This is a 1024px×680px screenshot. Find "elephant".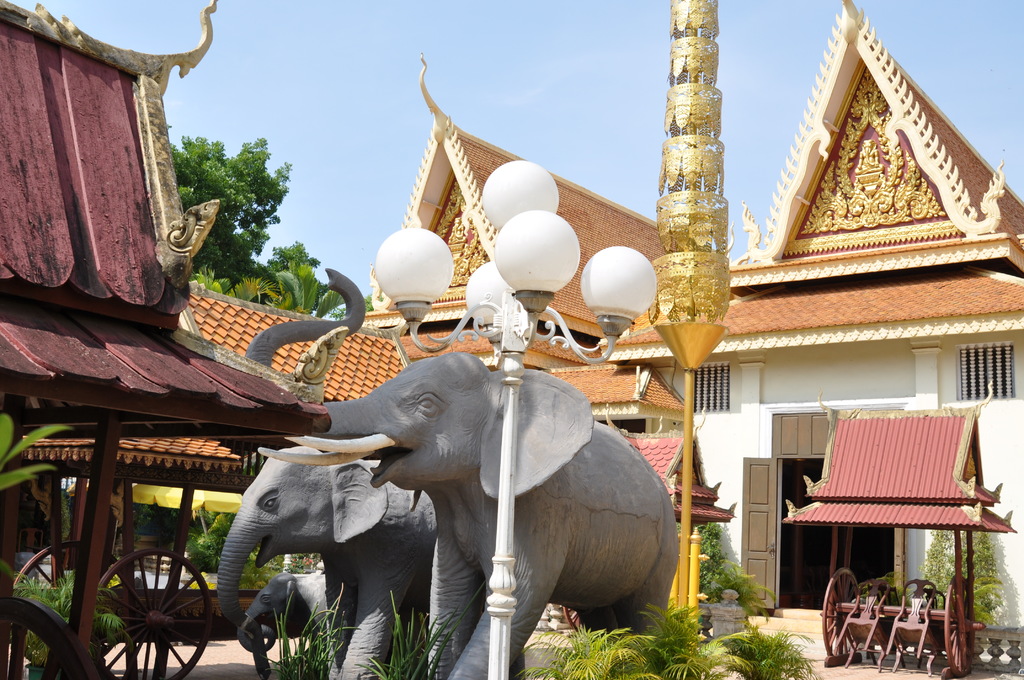
Bounding box: Rect(237, 562, 334, 679).
